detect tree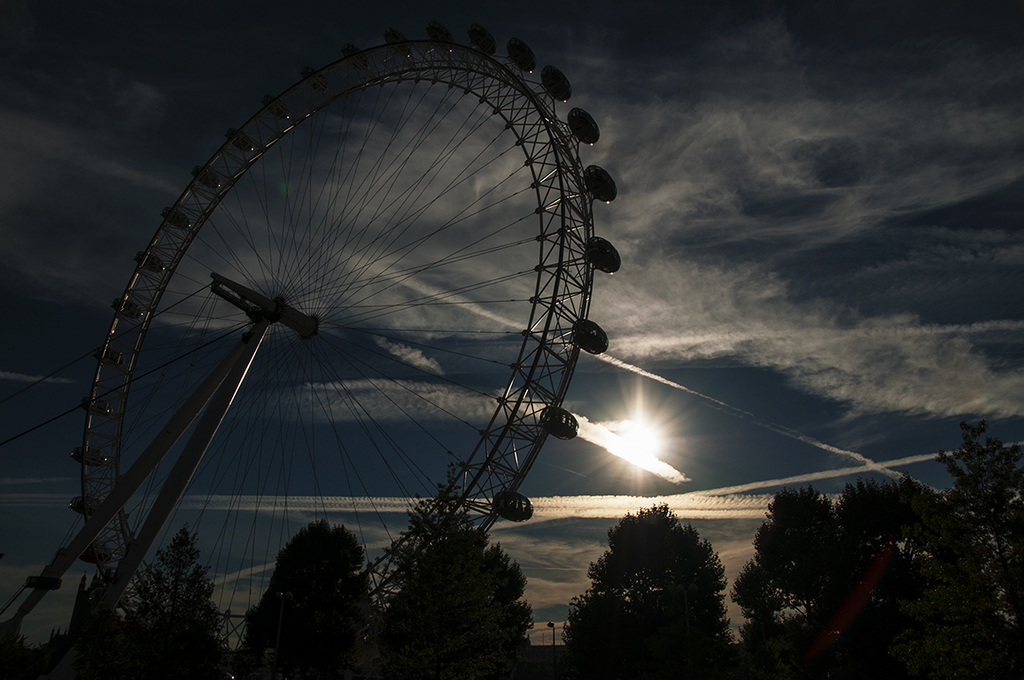
rect(375, 461, 474, 606)
